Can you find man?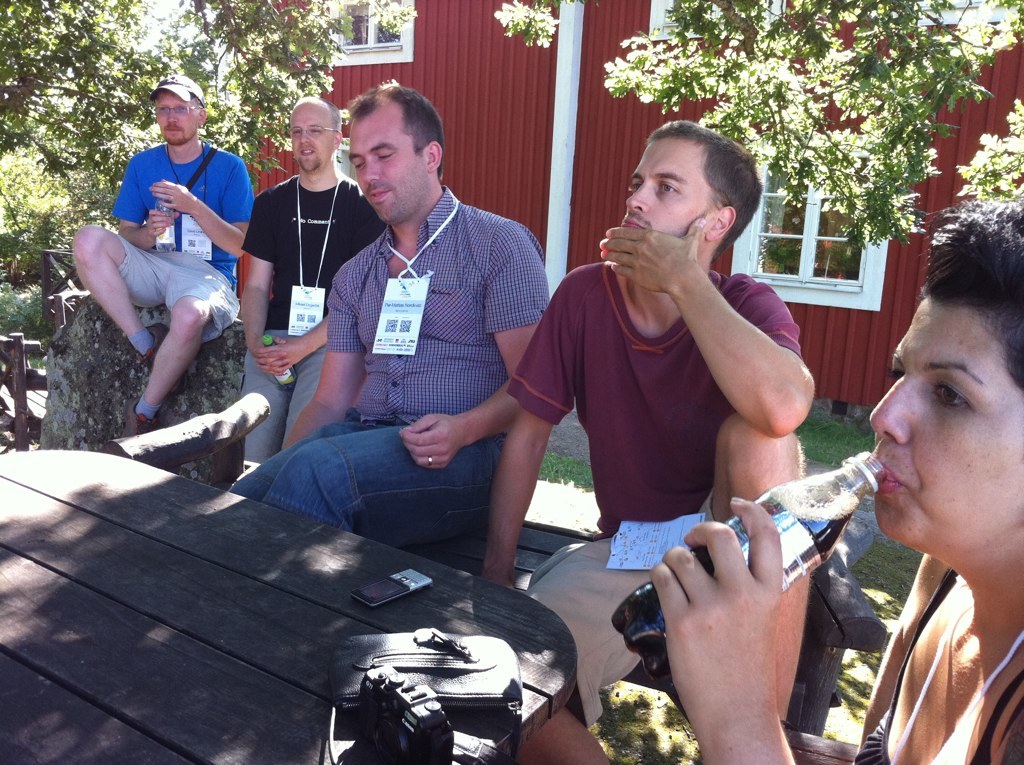
Yes, bounding box: (230,75,559,554).
